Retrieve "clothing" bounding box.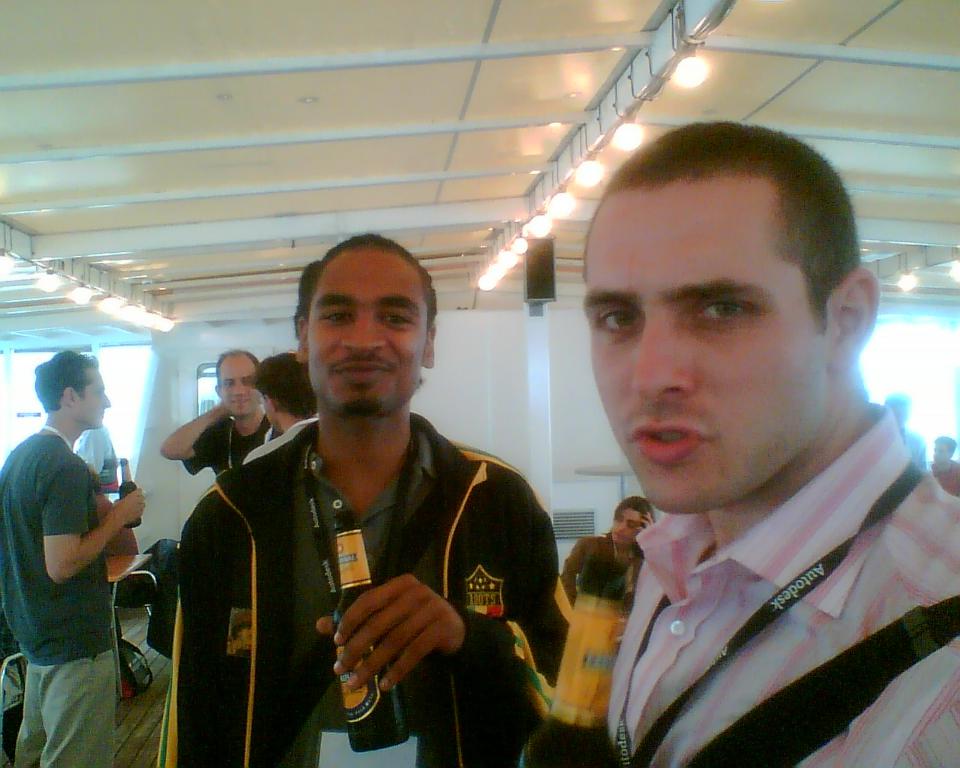
Bounding box: (left=3, top=429, right=115, bottom=767).
